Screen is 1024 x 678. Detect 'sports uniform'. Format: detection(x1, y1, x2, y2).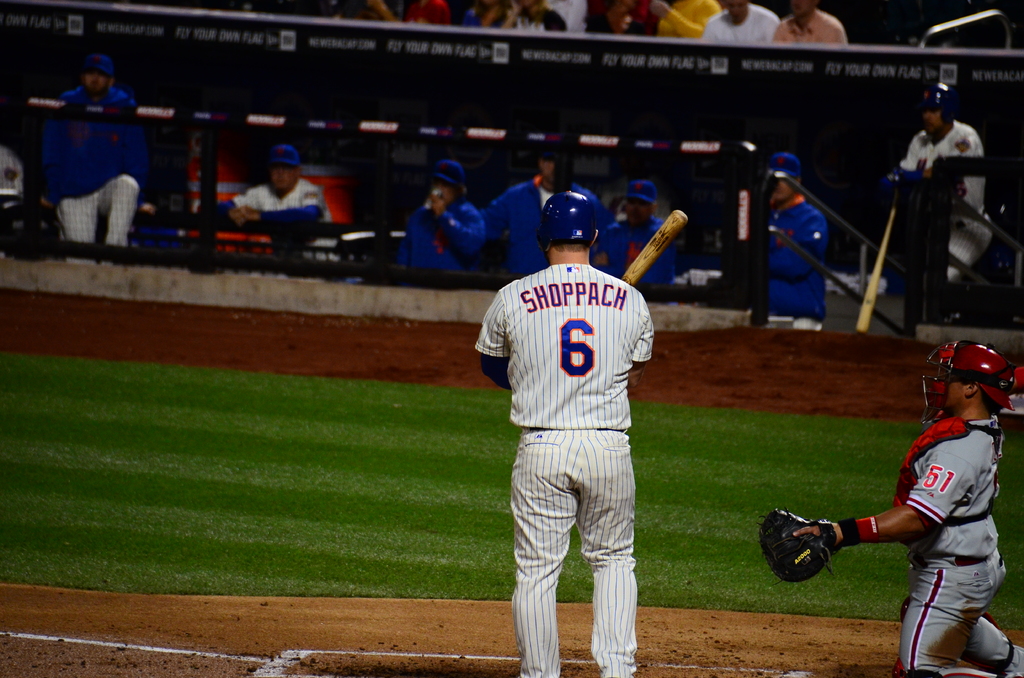
detection(474, 190, 652, 677).
